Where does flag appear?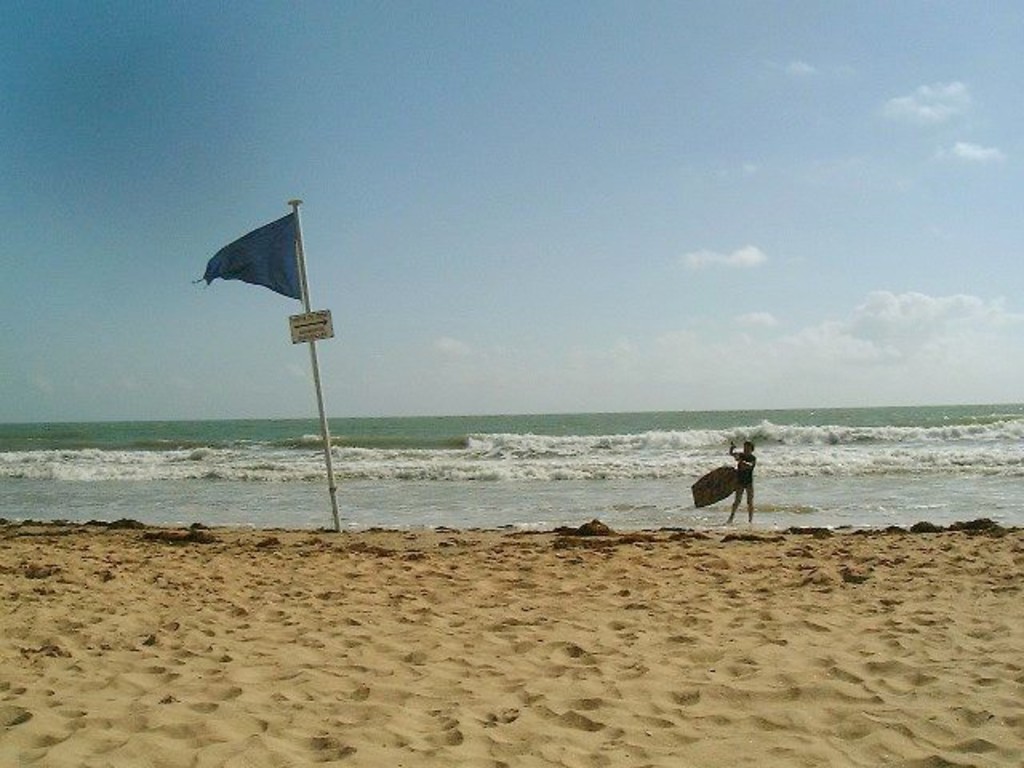
Appears at bbox(197, 194, 326, 318).
